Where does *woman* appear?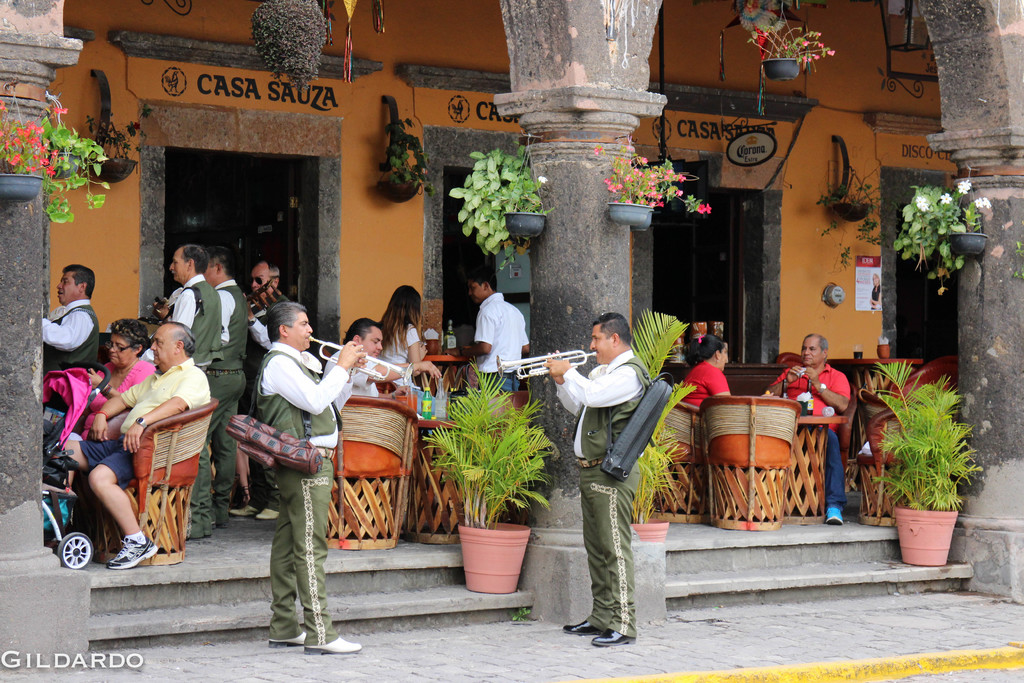
Appears at 681, 333, 735, 415.
